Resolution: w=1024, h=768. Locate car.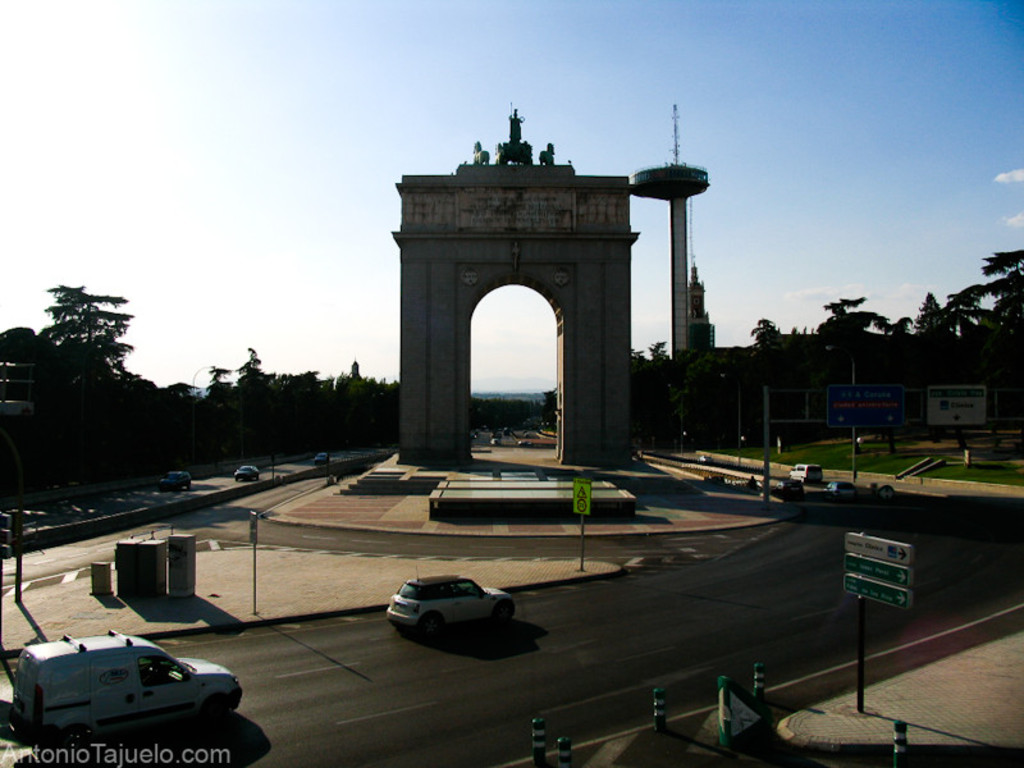
772 479 800 499.
